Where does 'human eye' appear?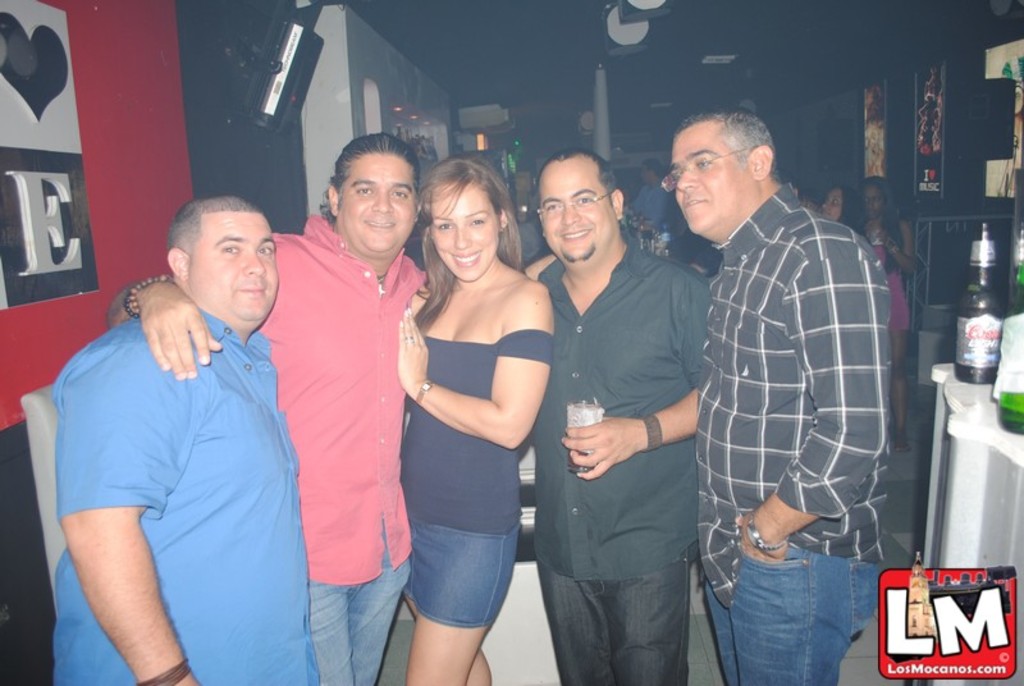
Appears at (x1=545, y1=202, x2=562, y2=214).
